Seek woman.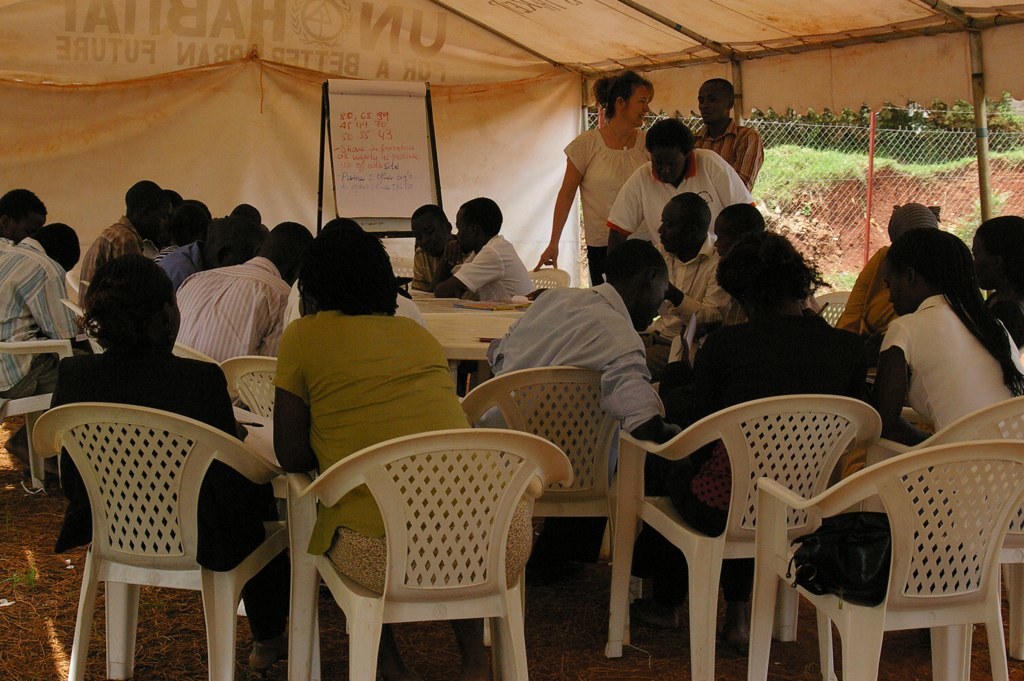
270/217/536/595.
